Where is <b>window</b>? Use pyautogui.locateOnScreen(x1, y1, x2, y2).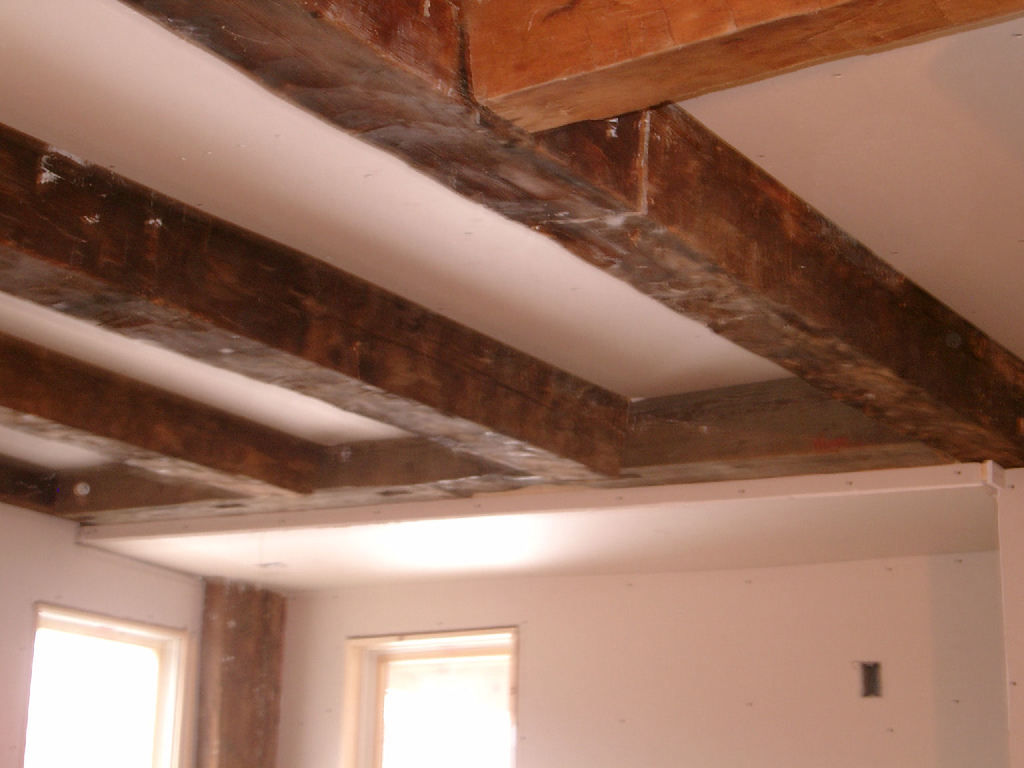
pyautogui.locateOnScreen(372, 634, 511, 767).
